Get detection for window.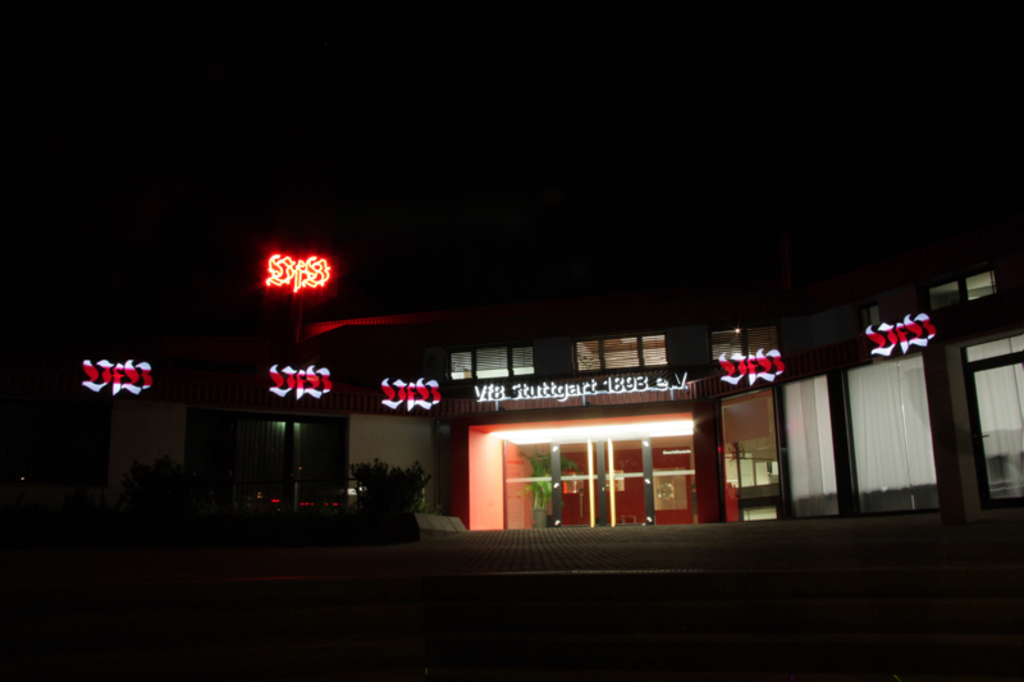
Detection: box=[704, 319, 783, 369].
